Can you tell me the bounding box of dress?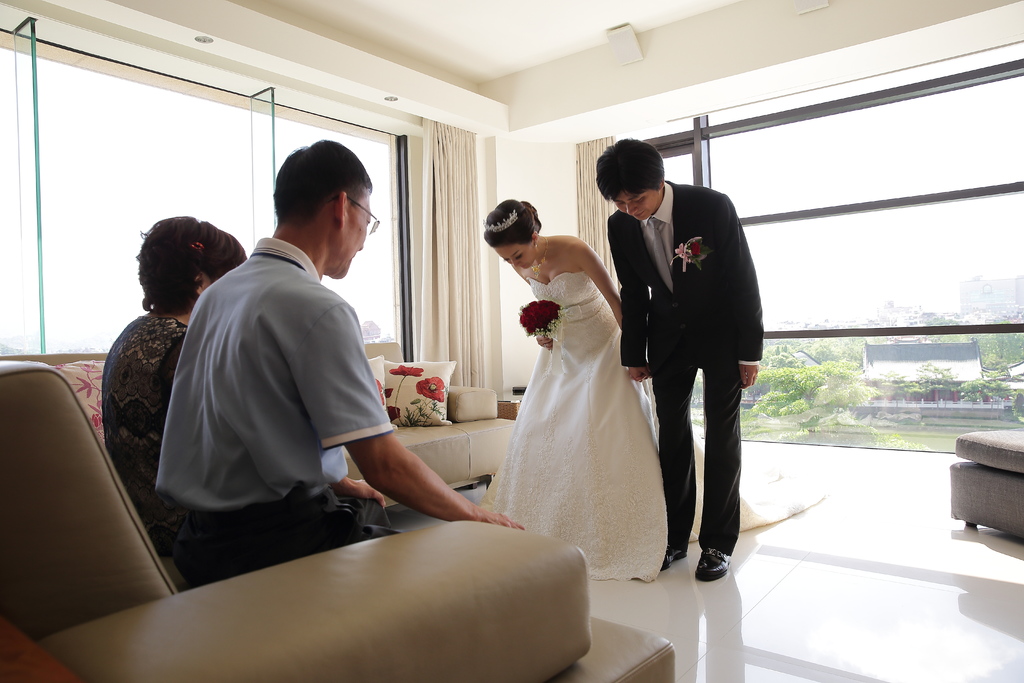
(x1=483, y1=274, x2=828, y2=582).
